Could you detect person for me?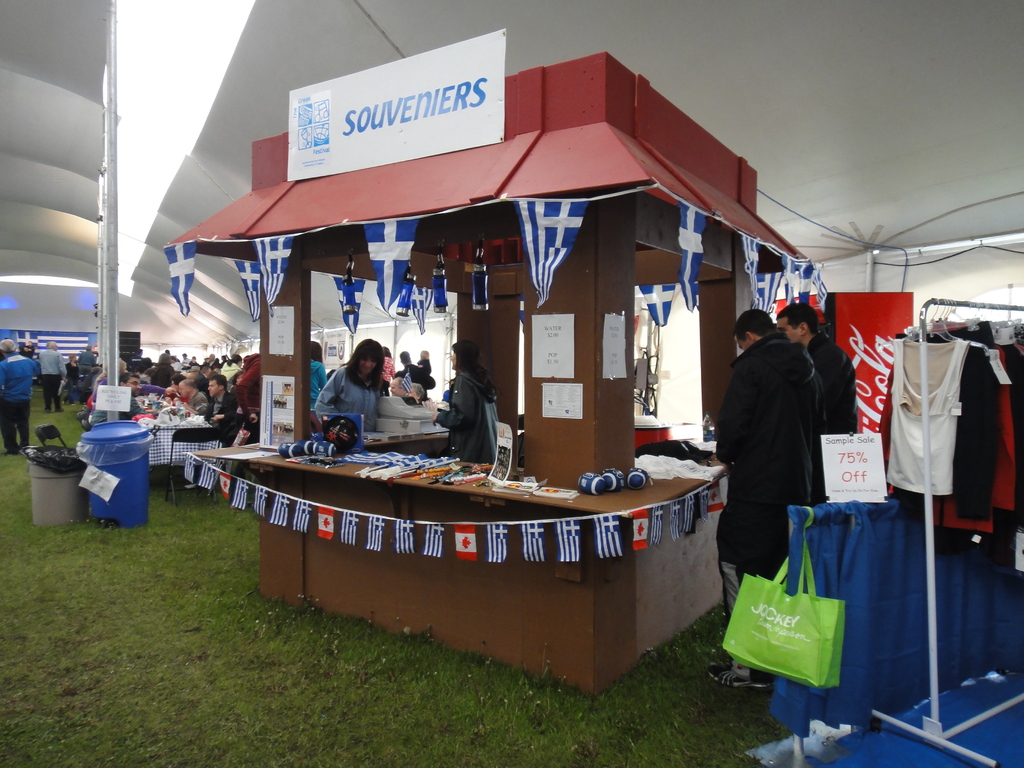
Detection result: <box>773,300,861,504</box>.
